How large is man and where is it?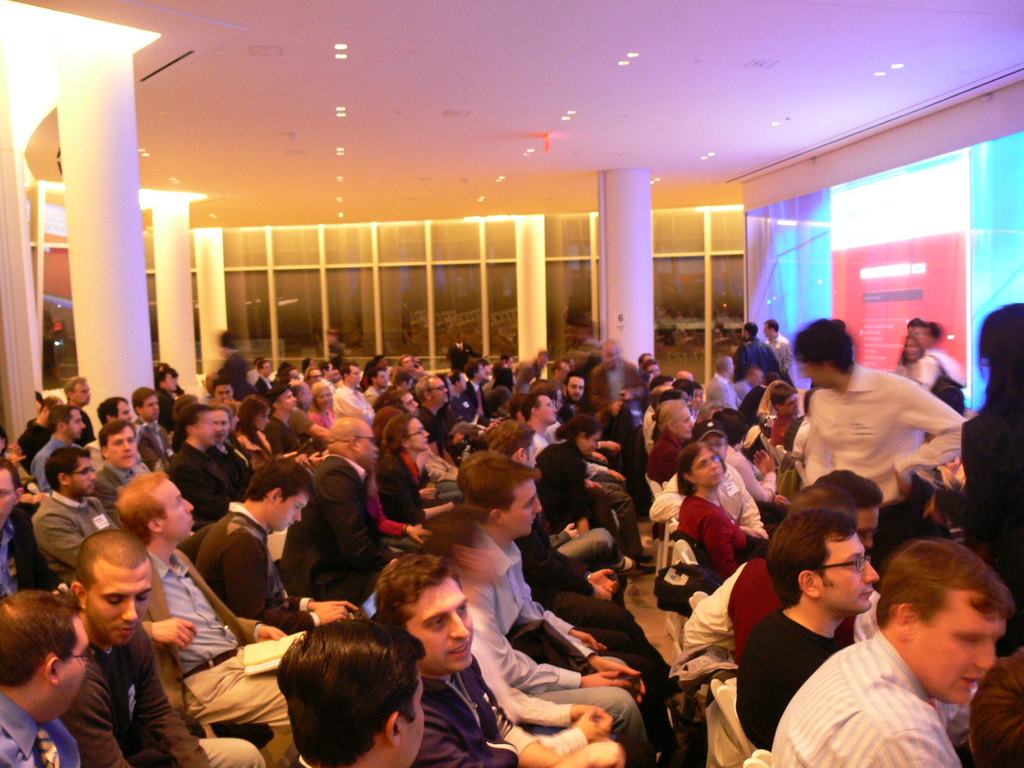
Bounding box: (left=561, top=369, right=588, bottom=417).
